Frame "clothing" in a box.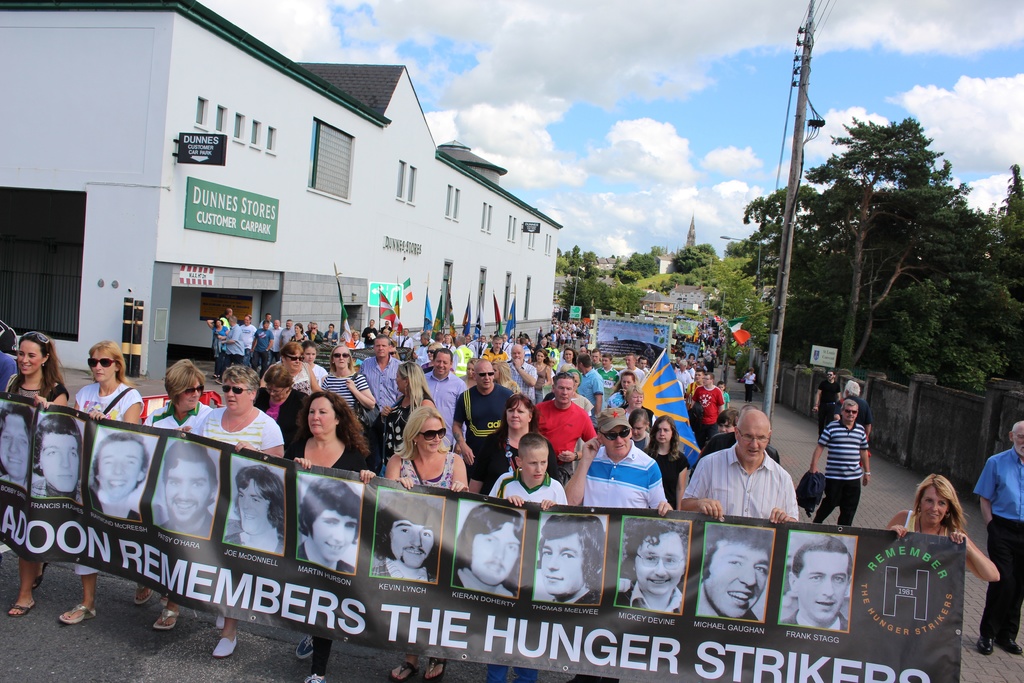
l=373, t=555, r=442, b=595.
